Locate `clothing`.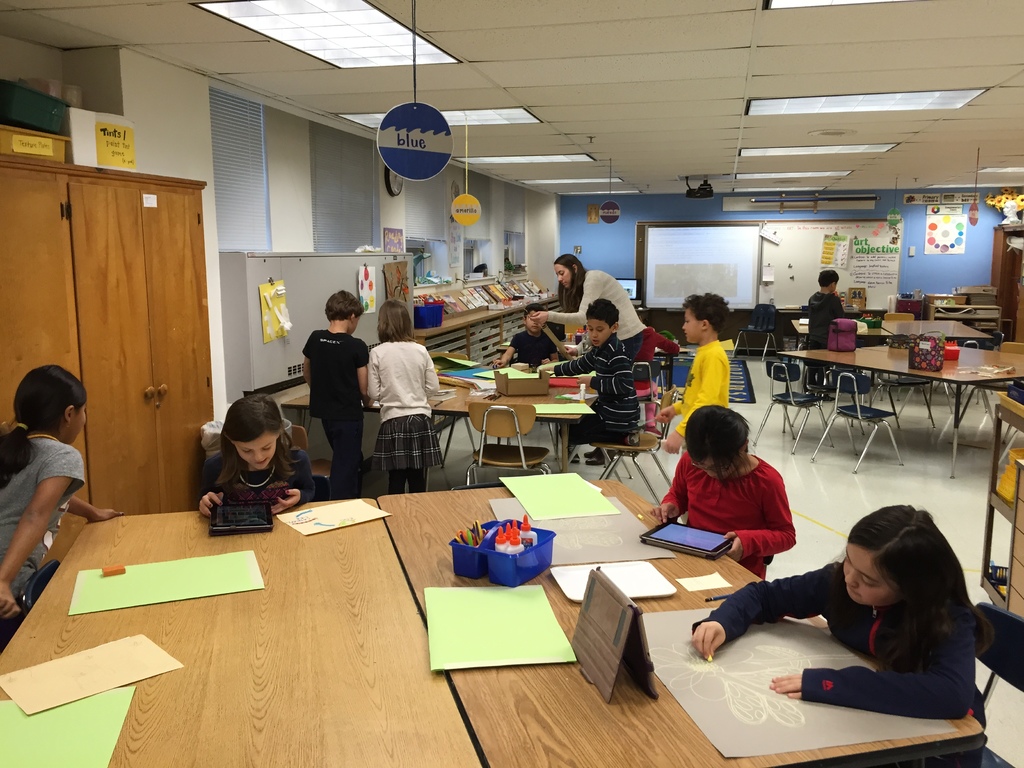
Bounding box: {"left": 196, "top": 438, "right": 316, "bottom": 503}.
